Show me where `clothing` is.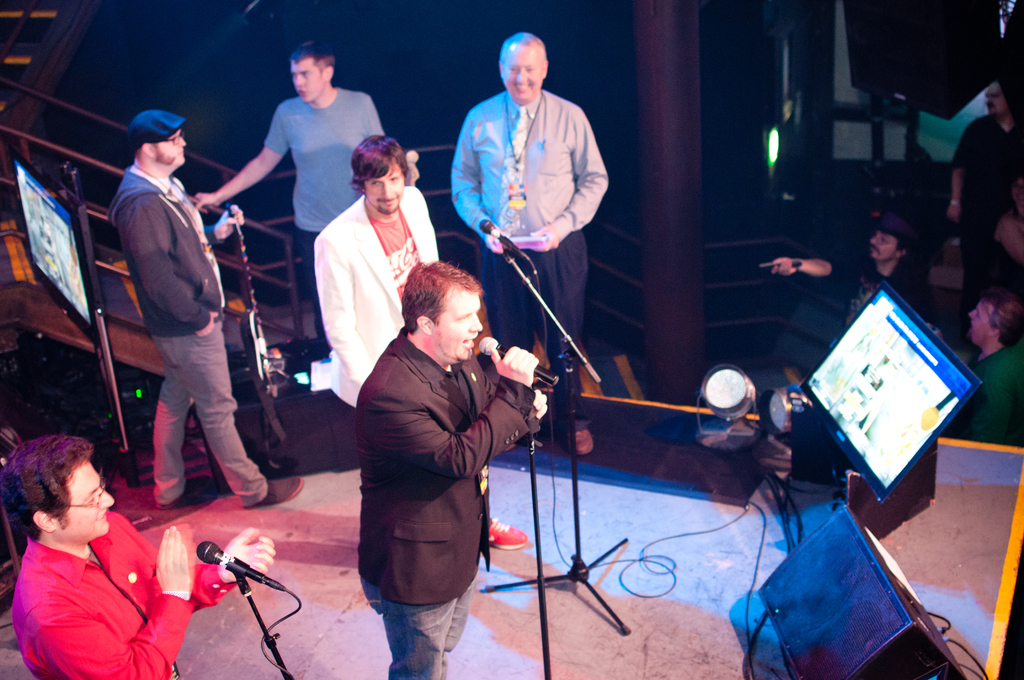
`clothing` is at [834,255,917,341].
